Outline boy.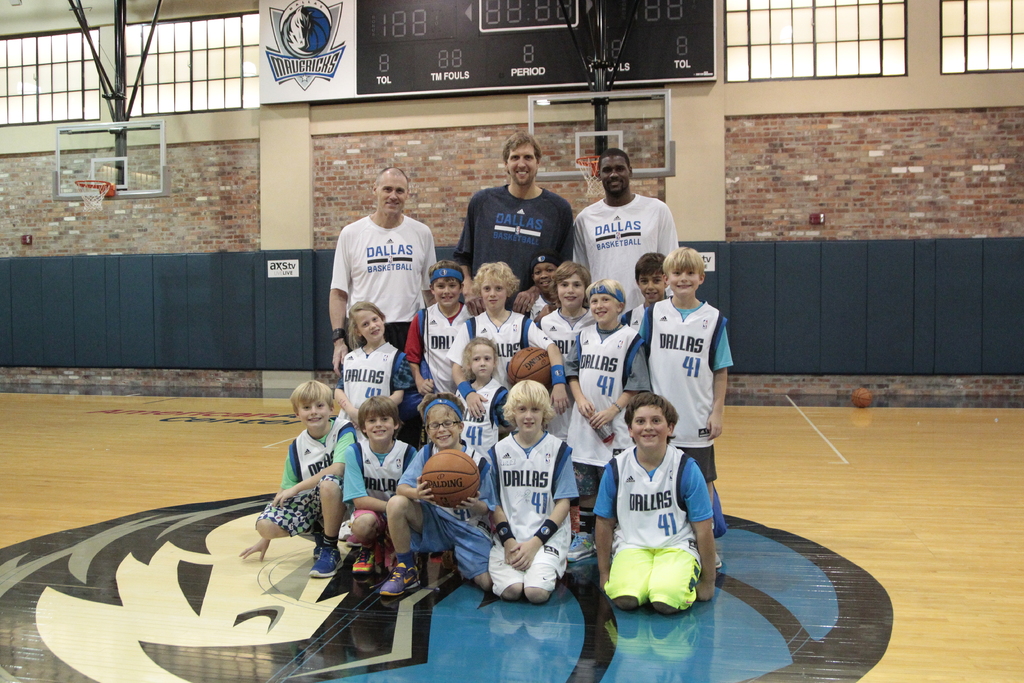
Outline: detection(399, 259, 473, 395).
